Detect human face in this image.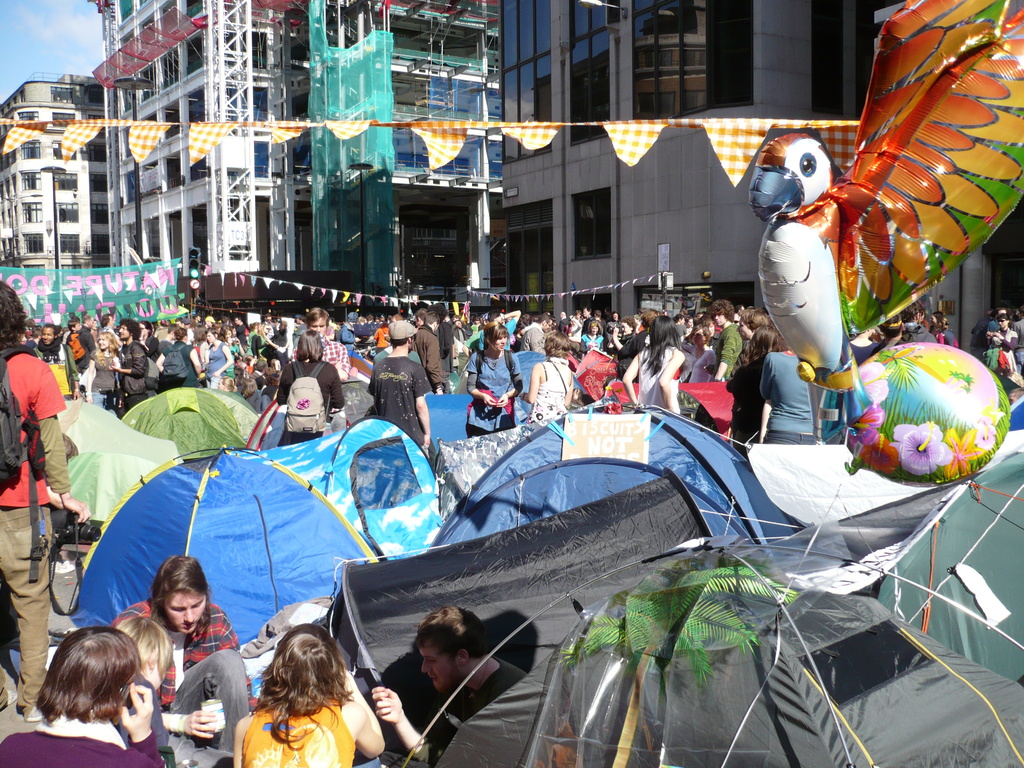
Detection: x1=313, y1=320, x2=325, y2=337.
